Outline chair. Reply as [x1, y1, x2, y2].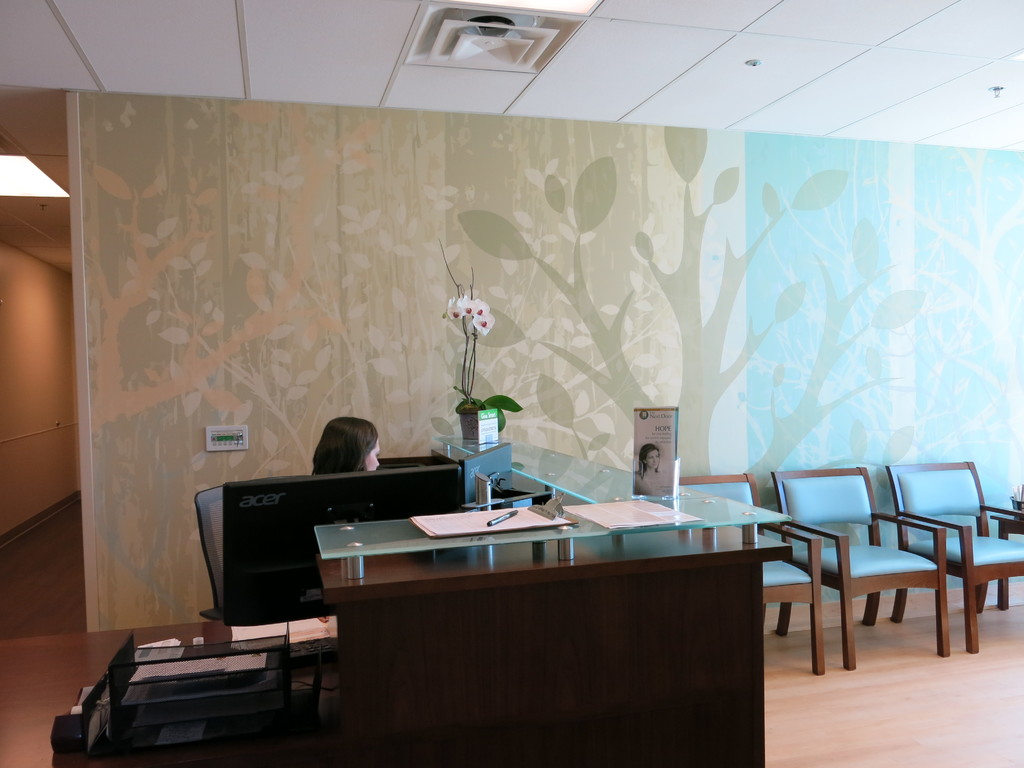
[664, 465, 817, 676].
